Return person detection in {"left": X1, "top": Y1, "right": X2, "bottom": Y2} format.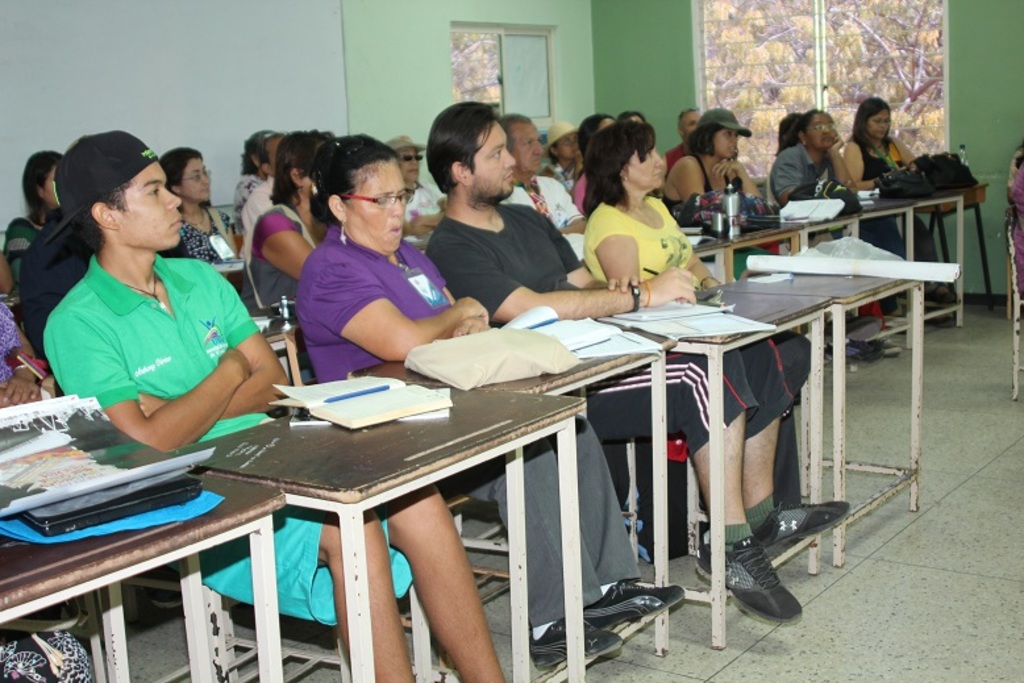
{"left": 7, "top": 149, "right": 62, "bottom": 301}.
